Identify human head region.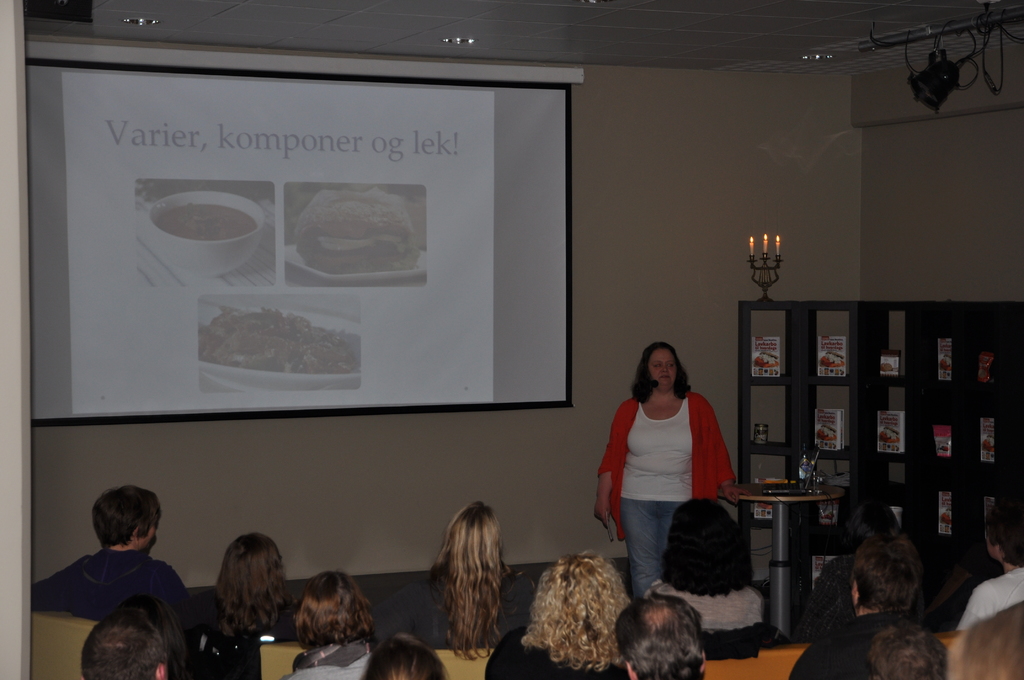
Region: 116, 599, 186, 679.
